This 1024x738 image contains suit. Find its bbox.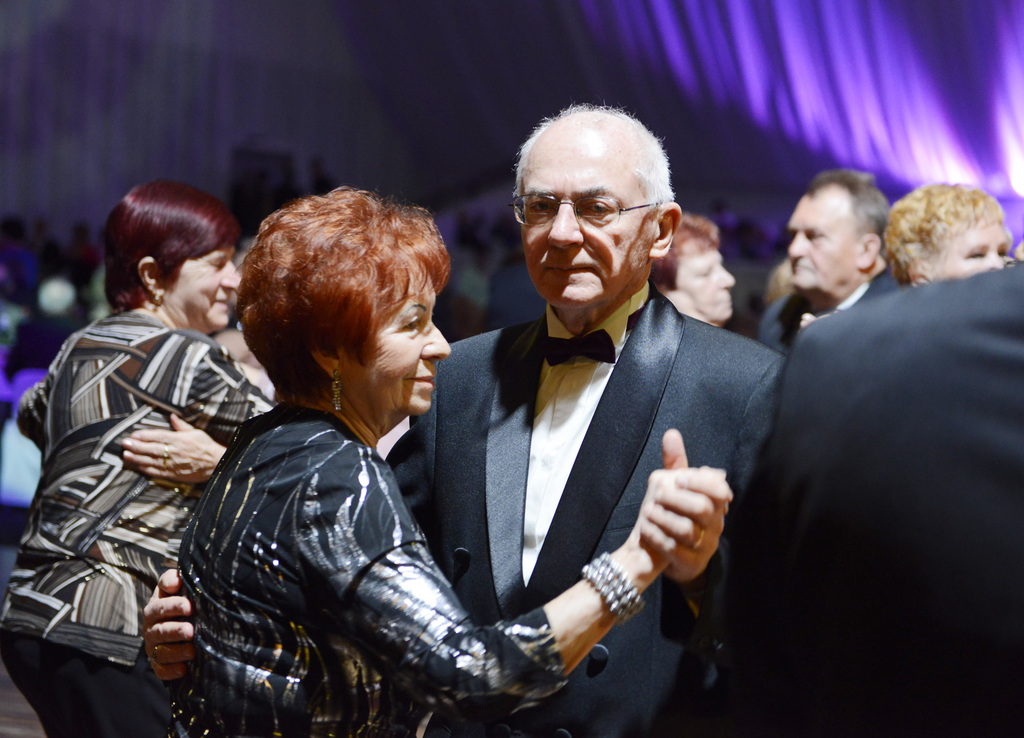
[755,268,906,356].
